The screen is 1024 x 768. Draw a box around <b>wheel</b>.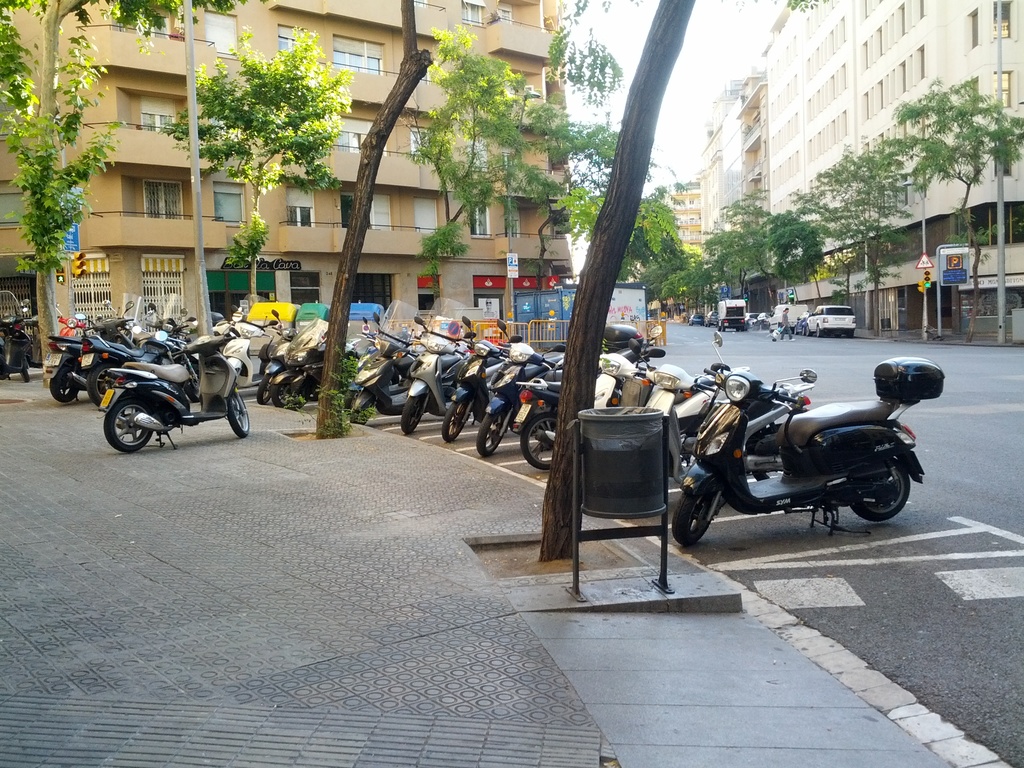
locate(799, 326, 804, 335).
